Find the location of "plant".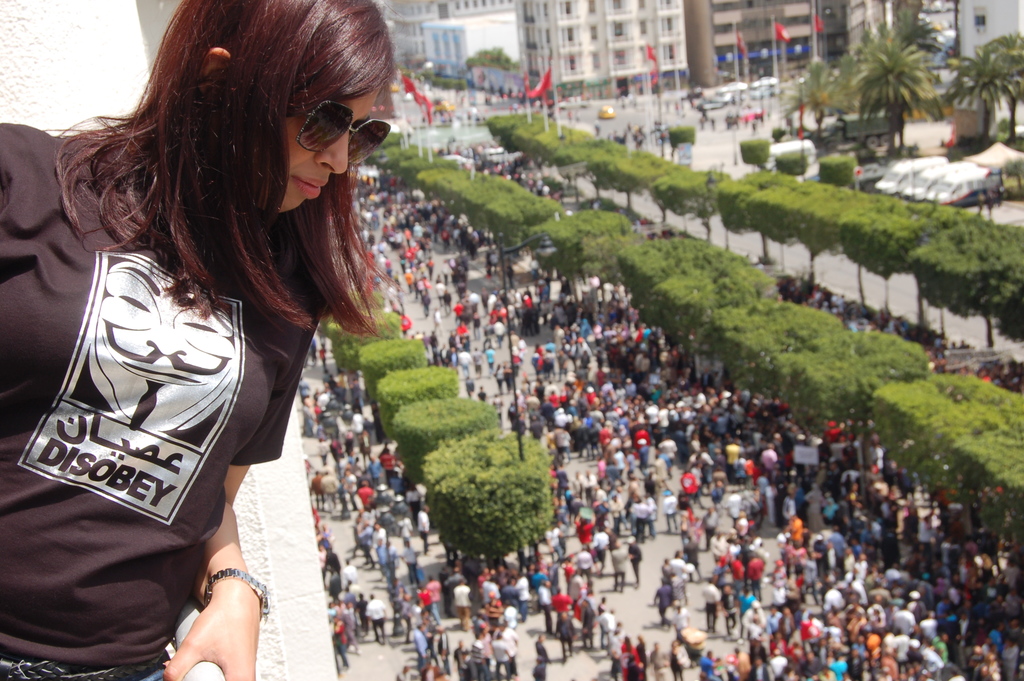
Location: 372/365/461/428.
